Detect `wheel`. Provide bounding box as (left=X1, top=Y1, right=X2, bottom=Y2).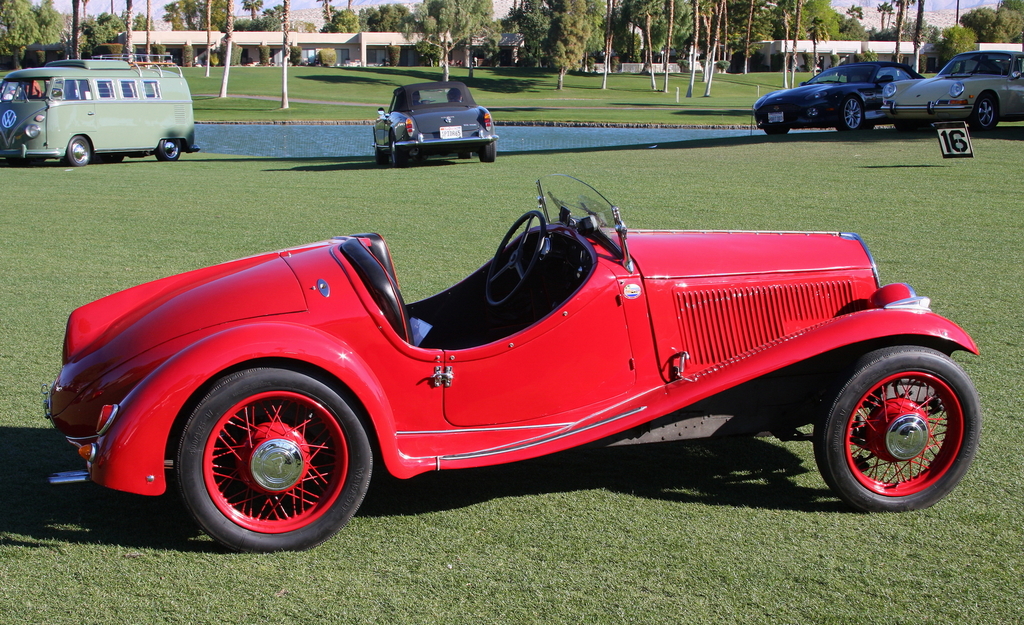
(left=388, top=129, right=410, bottom=168).
